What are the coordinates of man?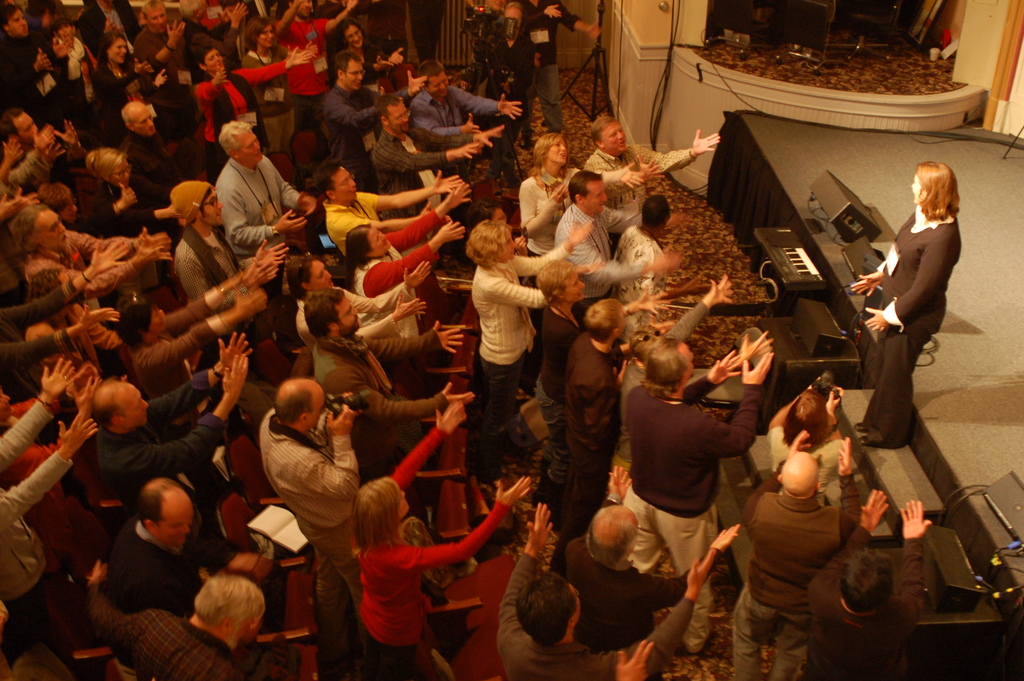
box(136, 0, 193, 80).
